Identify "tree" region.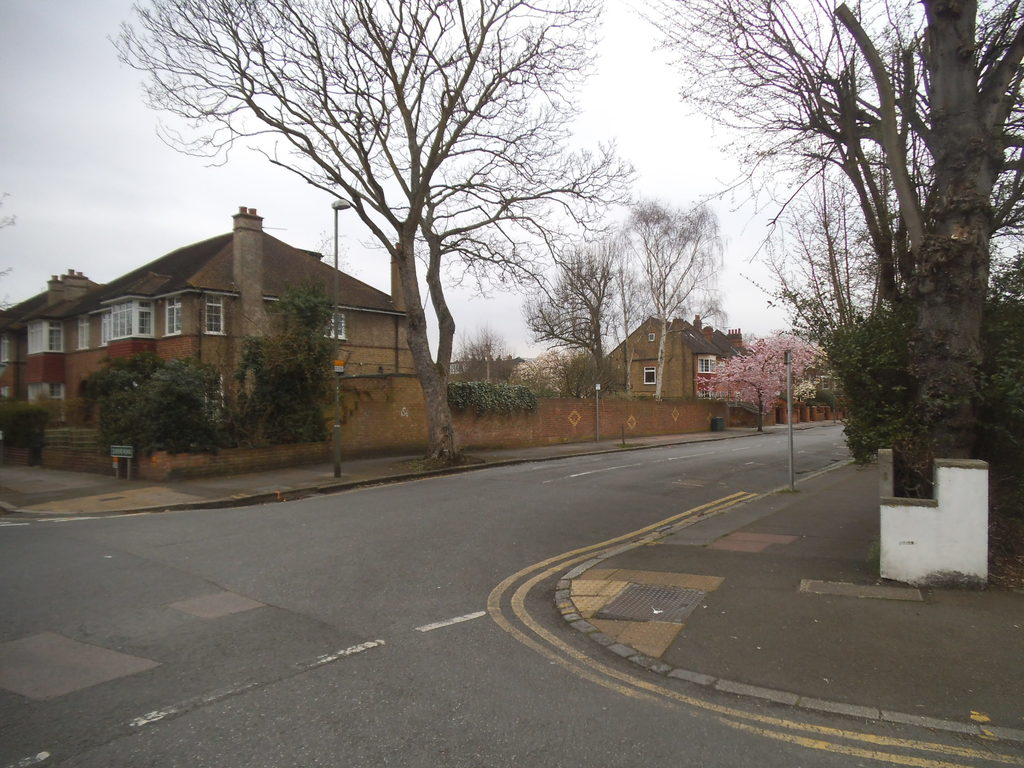
Region: [0,190,17,311].
